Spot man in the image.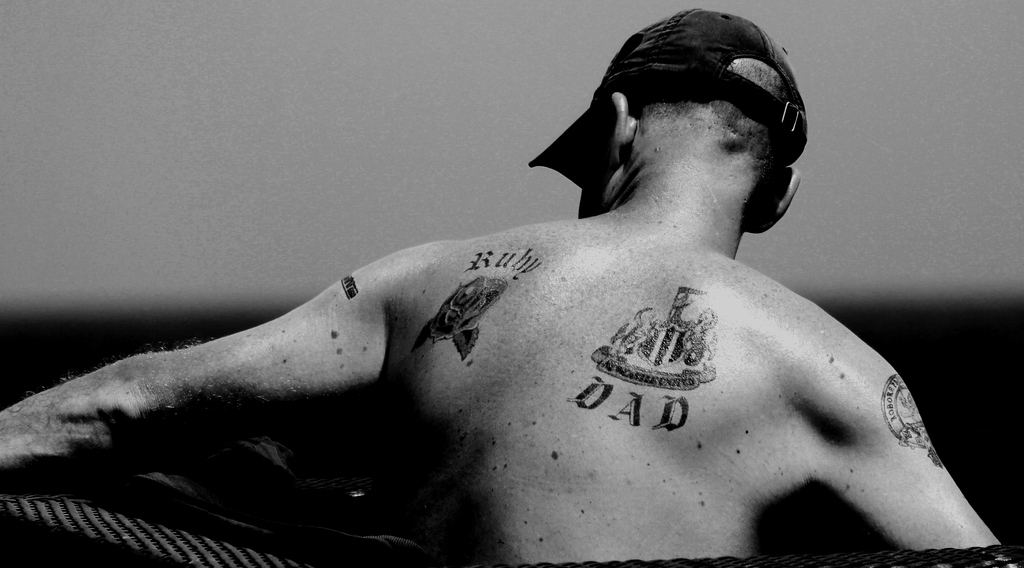
man found at locate(0, 2, 1009, 567).
